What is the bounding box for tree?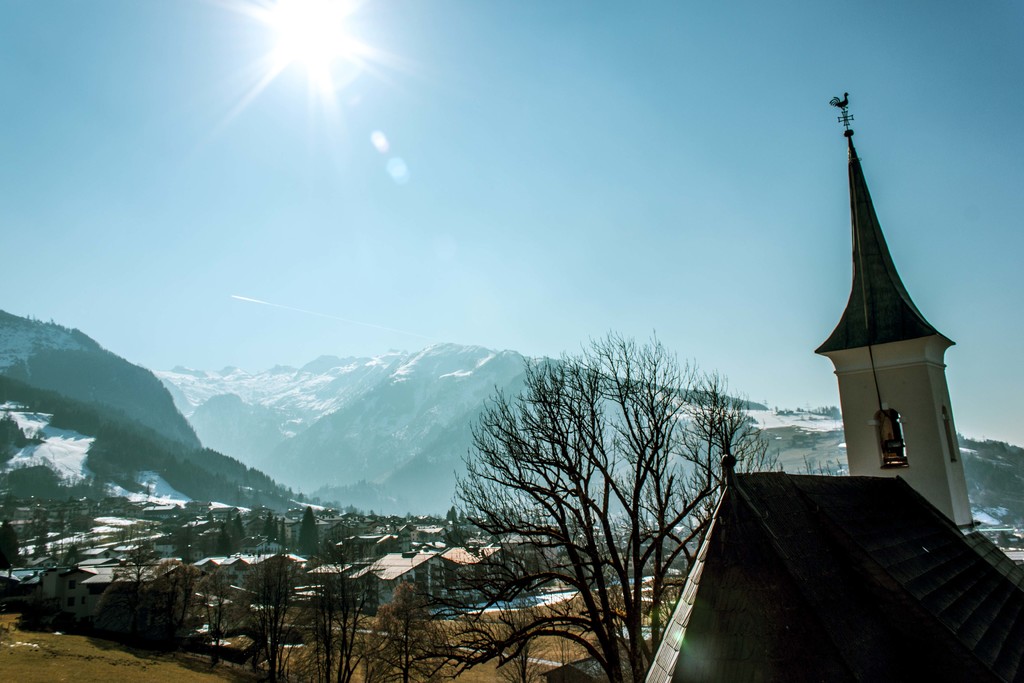
{"x1": 449, "y1": 306, "x2": 747, "y2": 662}.
